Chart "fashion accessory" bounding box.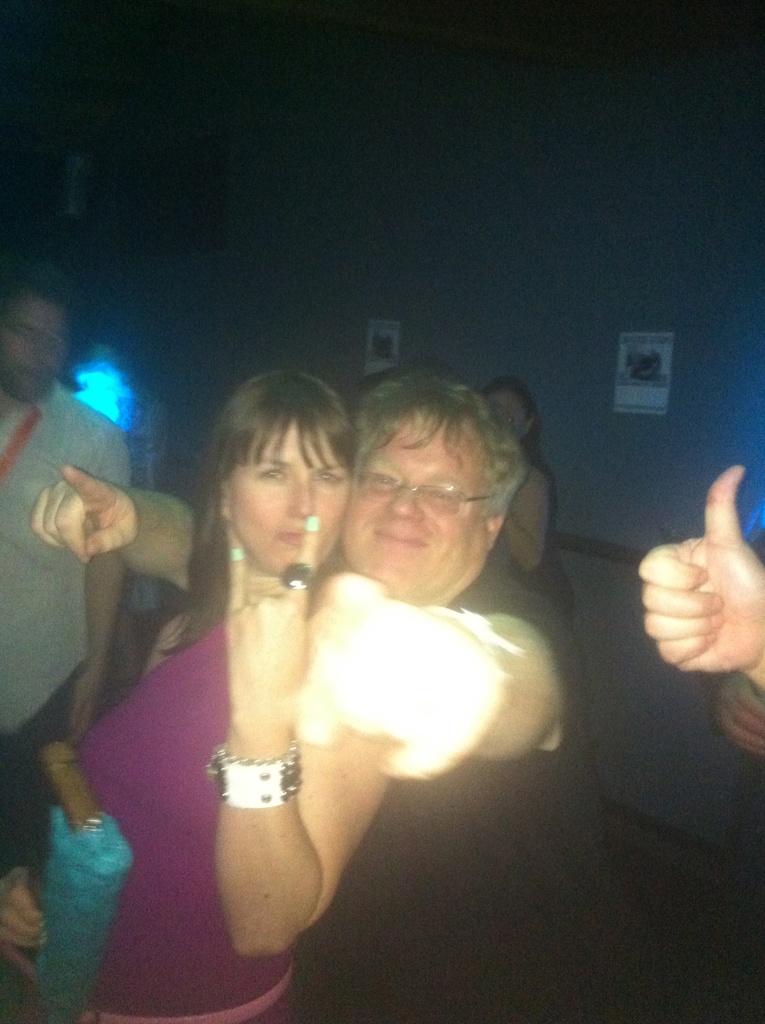
Charted: (x1=305, y1=514, x2=322, y2=533).
